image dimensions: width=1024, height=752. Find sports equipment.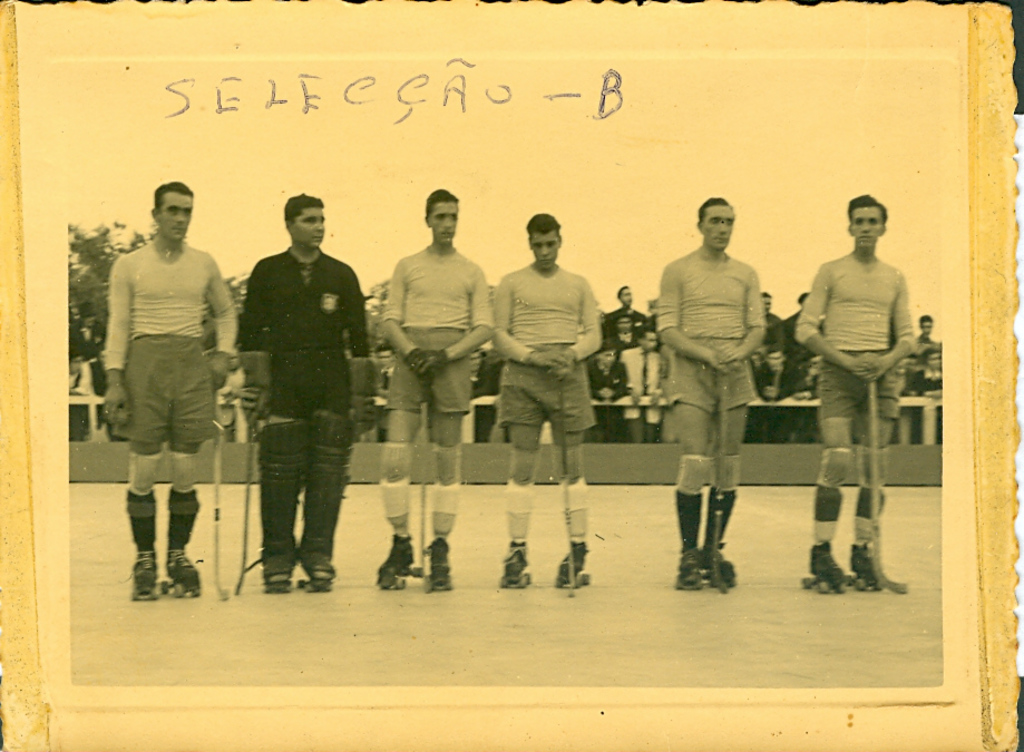
(left=555, top=544, right=591, bottom=588).
